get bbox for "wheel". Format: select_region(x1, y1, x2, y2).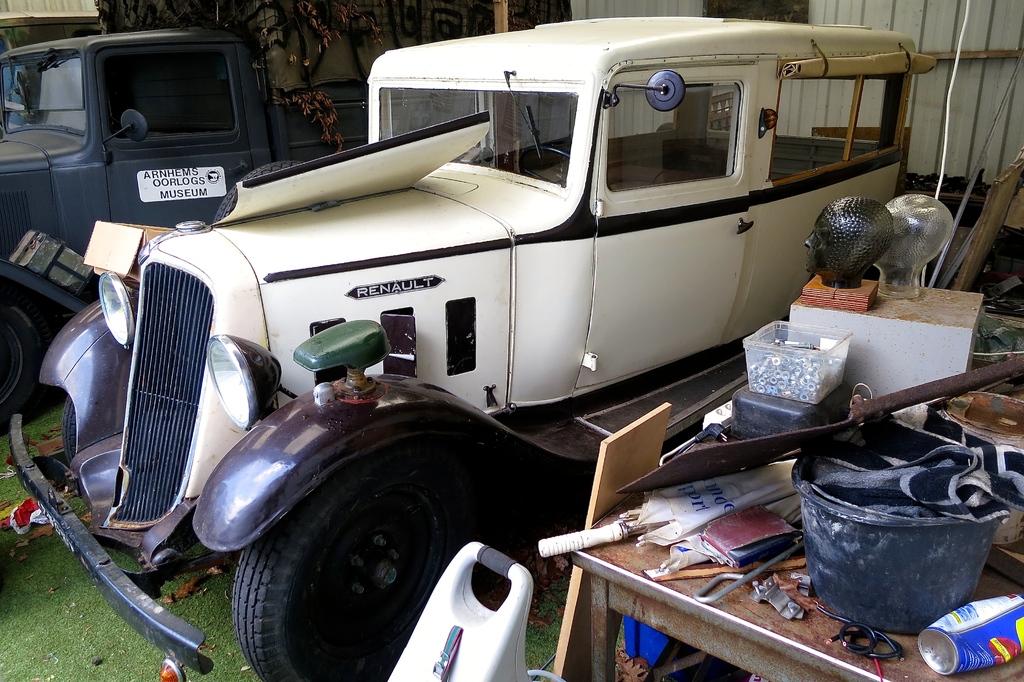
select_region(0, 301, 44, 440).
